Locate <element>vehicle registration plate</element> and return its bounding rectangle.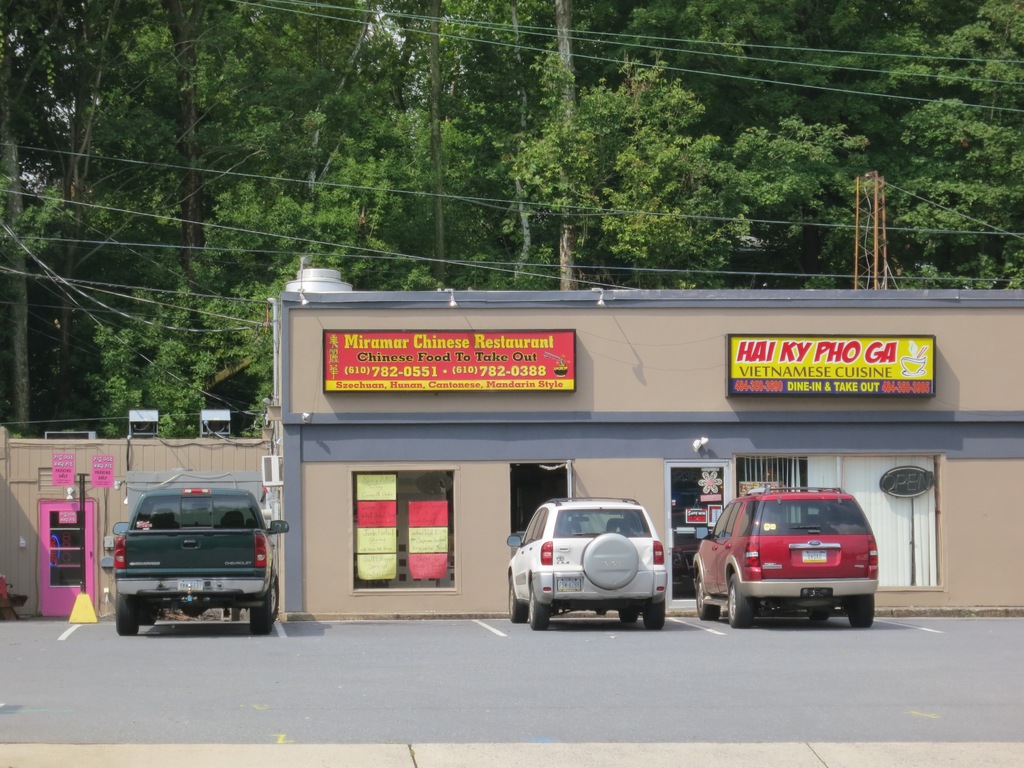
{"left": 801, "top": 547, "right": 826, "bottom": 562}.
